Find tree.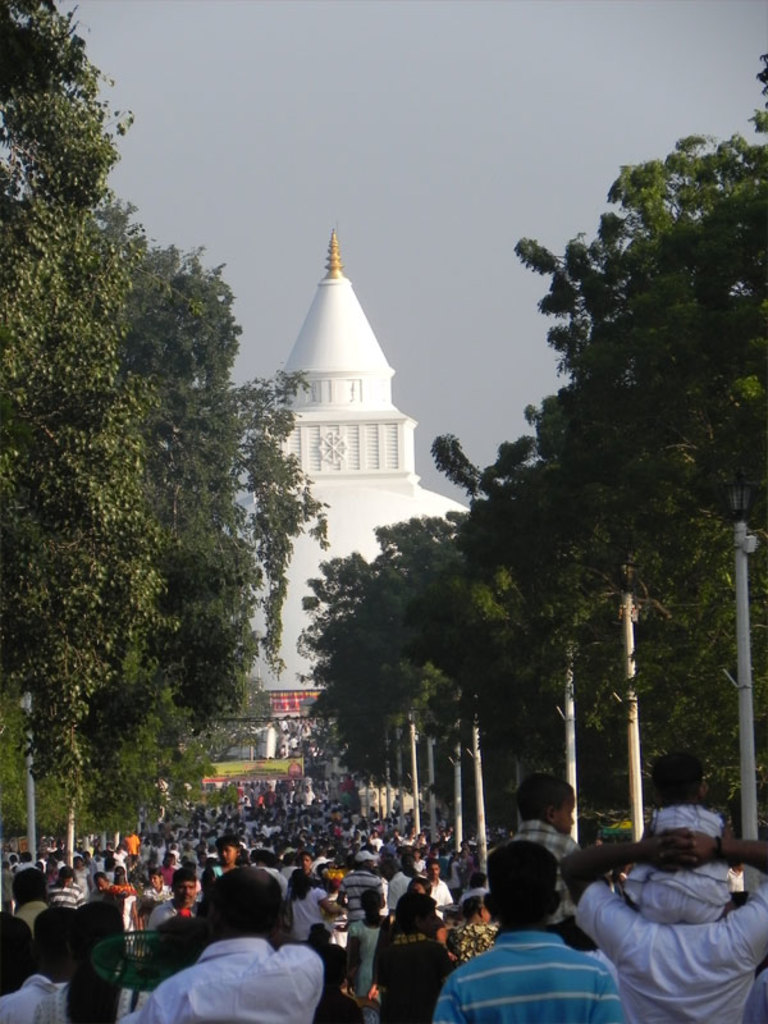
420, 428, 588, 804.
